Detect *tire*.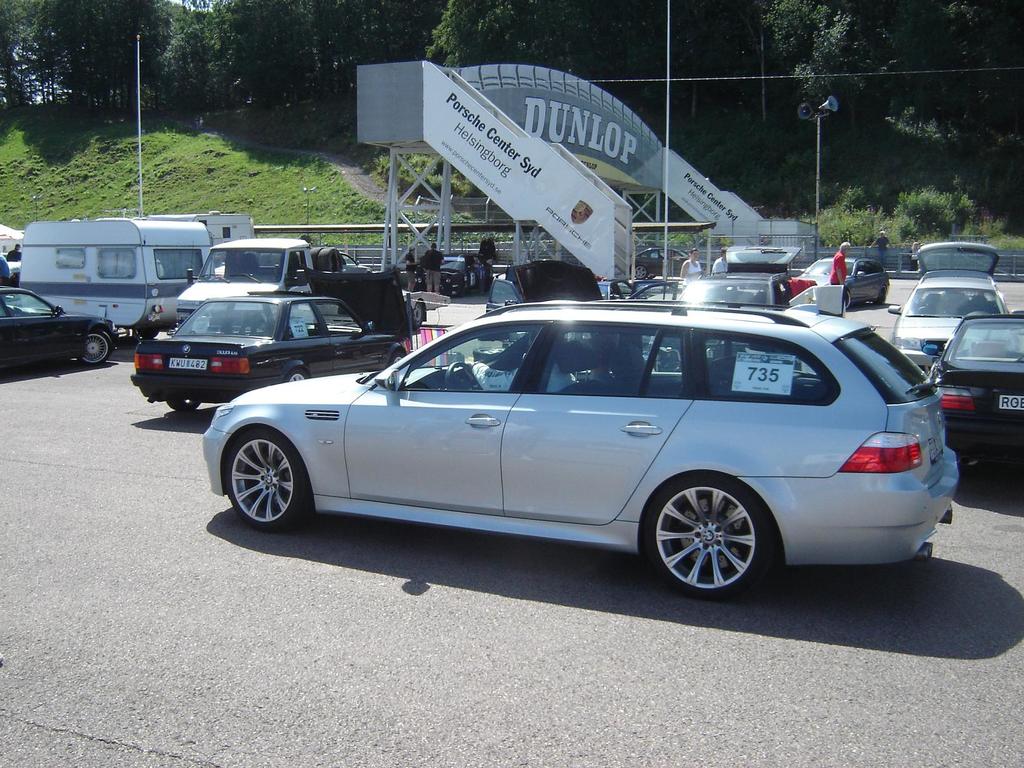
Detected at <bbox>289, 369, 319, 383</bbox>.
